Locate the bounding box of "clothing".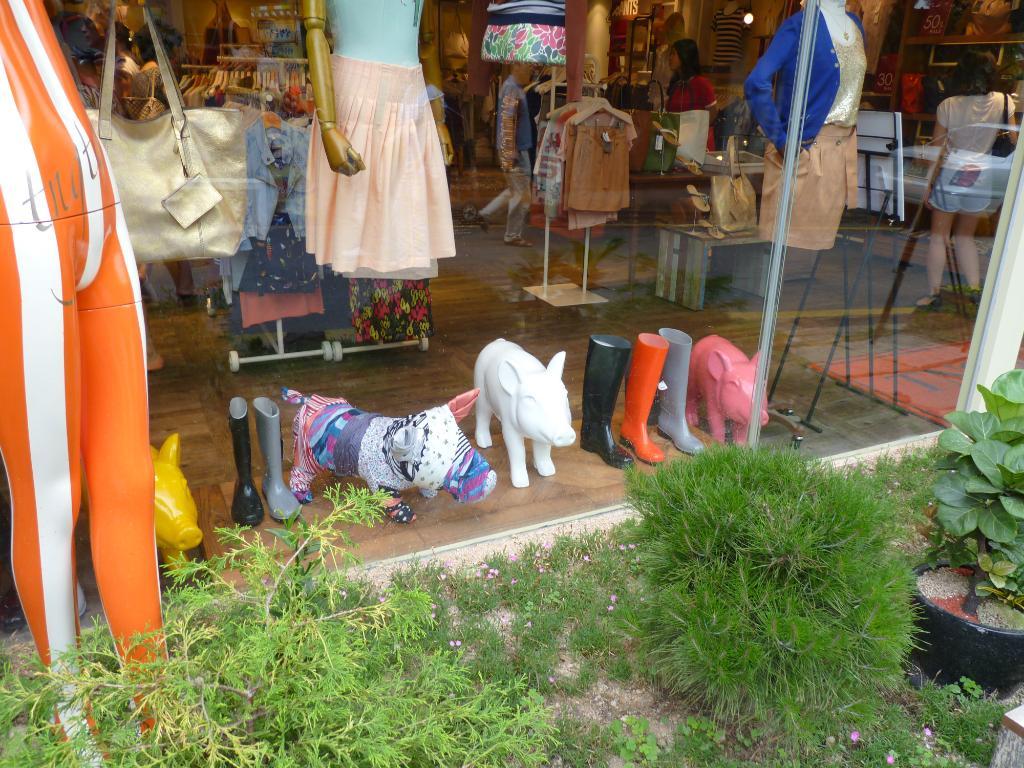
Bounding box: crop(477, 77, 532, 241).
